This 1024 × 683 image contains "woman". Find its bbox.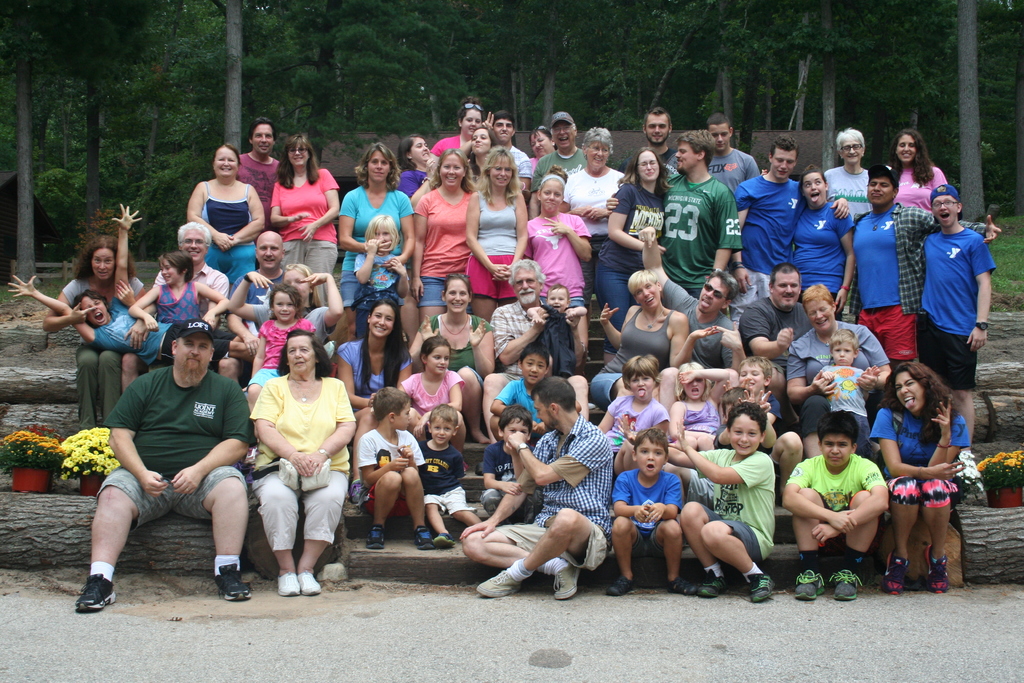
left=225, top=262, right=343, bottom=348.
